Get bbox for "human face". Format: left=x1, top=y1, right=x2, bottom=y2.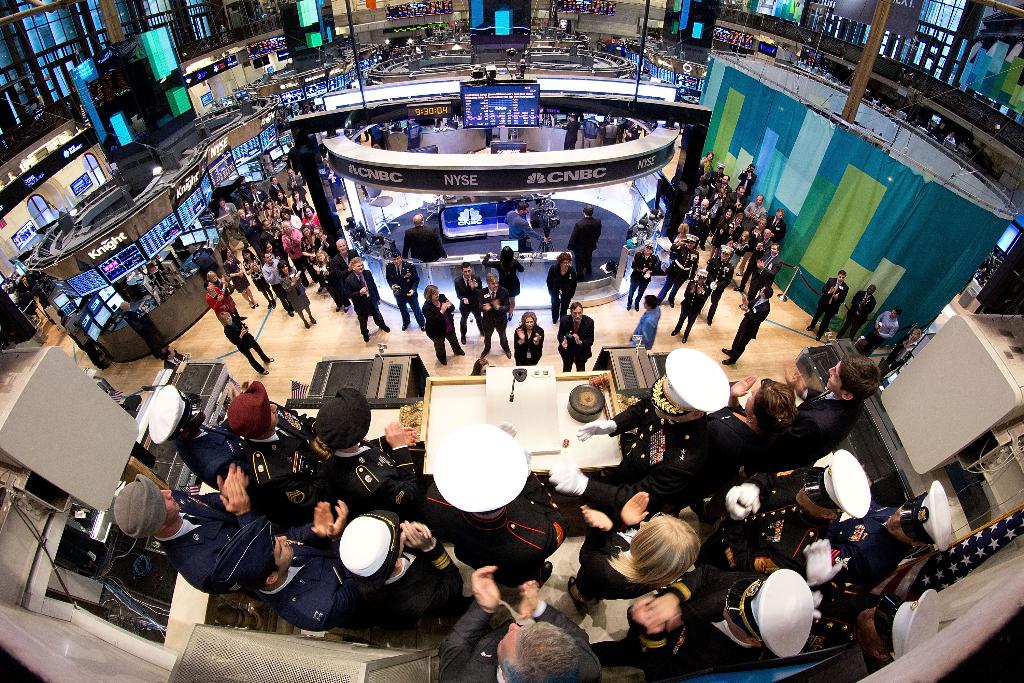
left=460, top=265, right=473, bottom=281.
